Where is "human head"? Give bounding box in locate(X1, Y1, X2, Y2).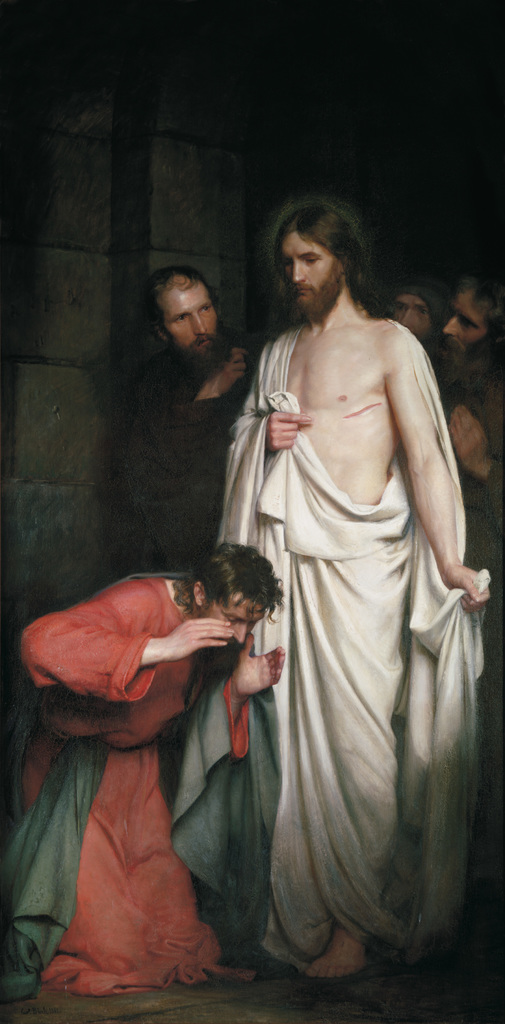
locate(190, 547, 283, 652).
